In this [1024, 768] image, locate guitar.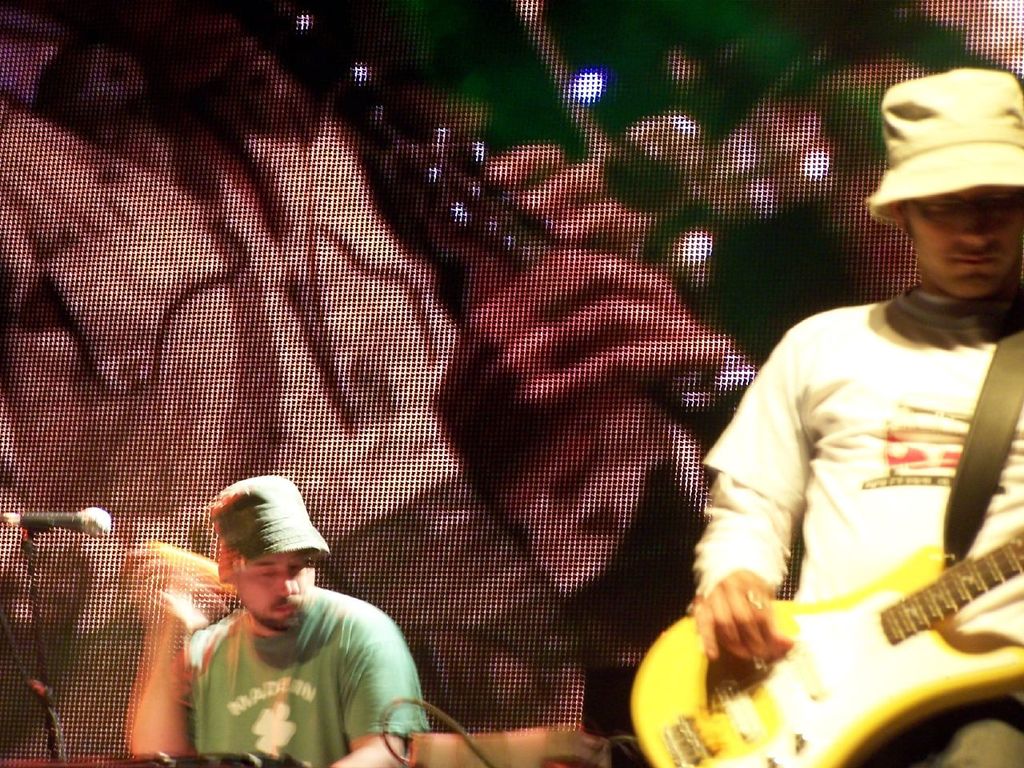
Bounding box: rect(697, 372, 1023, 728).
